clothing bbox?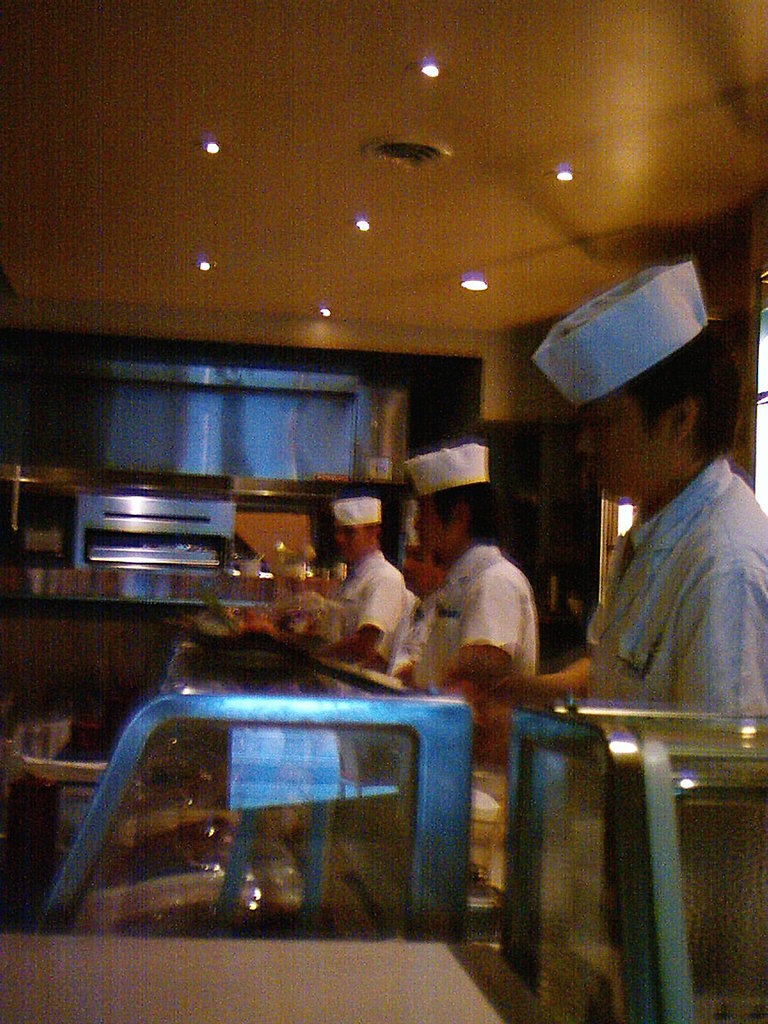
<bbox>326, 553, 401, 673</bbox>
